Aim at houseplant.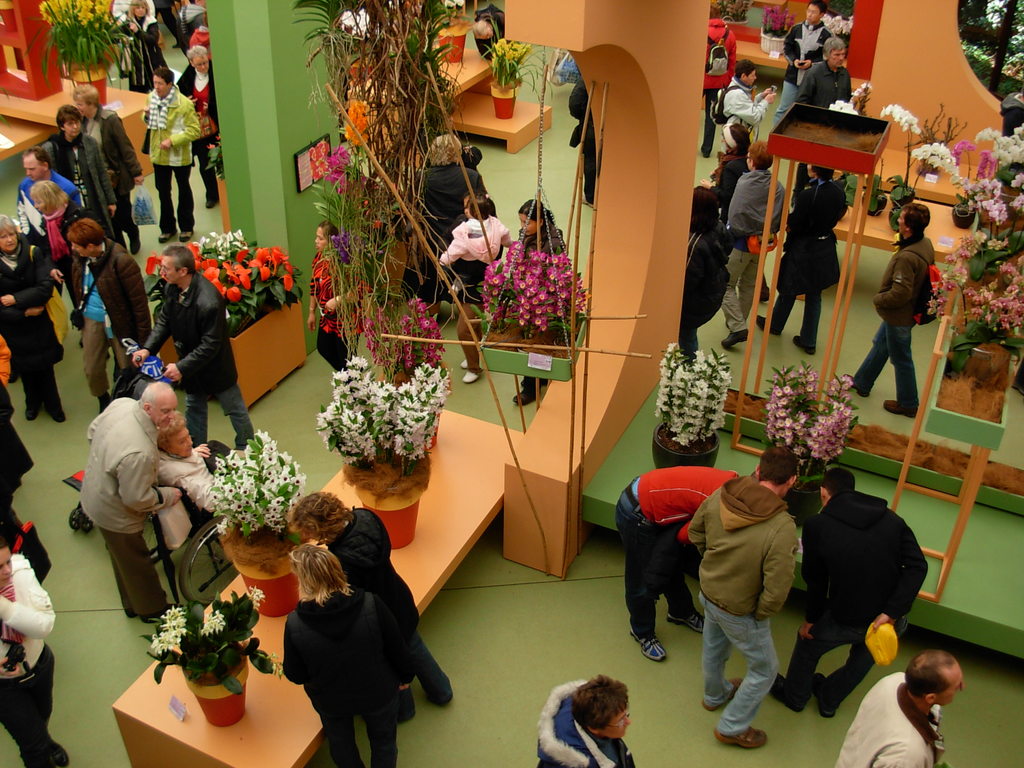
Aimed at <region>945, 145, 995, 226</region>.
